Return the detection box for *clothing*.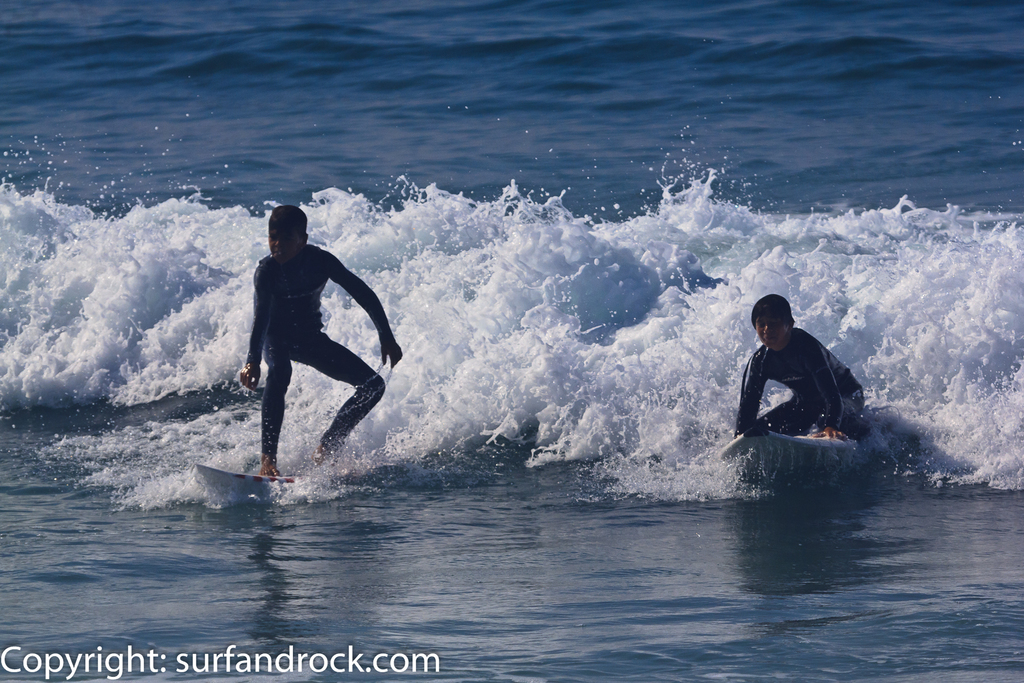
region(230, 225, 387, 456).
